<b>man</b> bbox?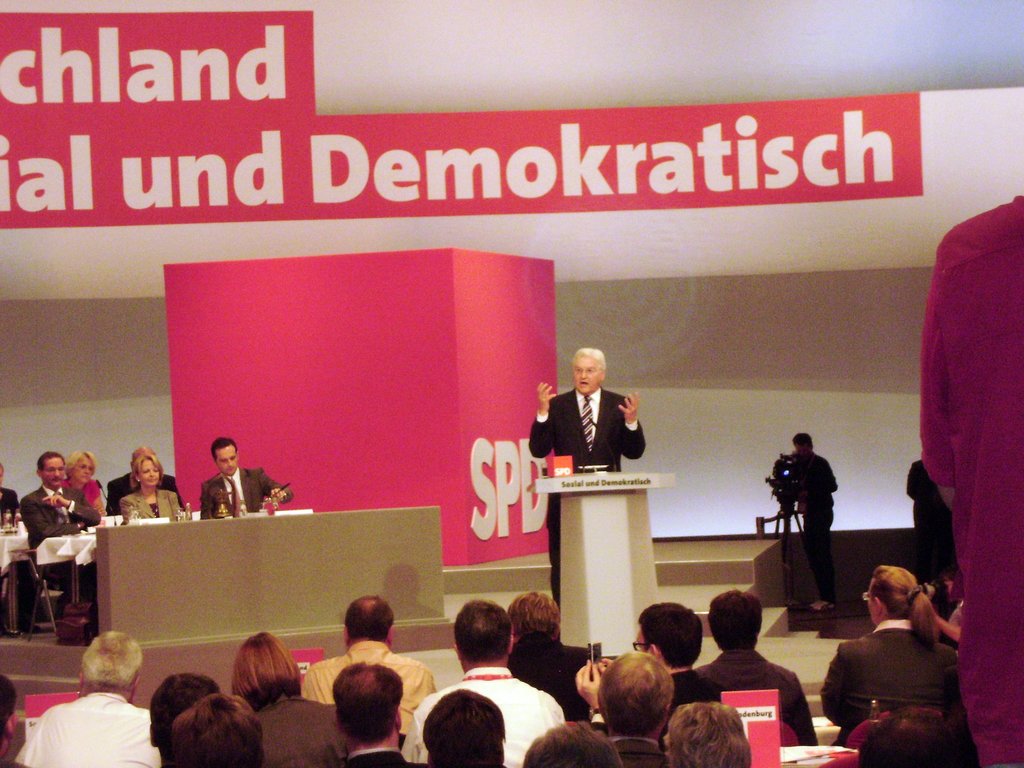
left=923, top=567, right=965, bottom=643
